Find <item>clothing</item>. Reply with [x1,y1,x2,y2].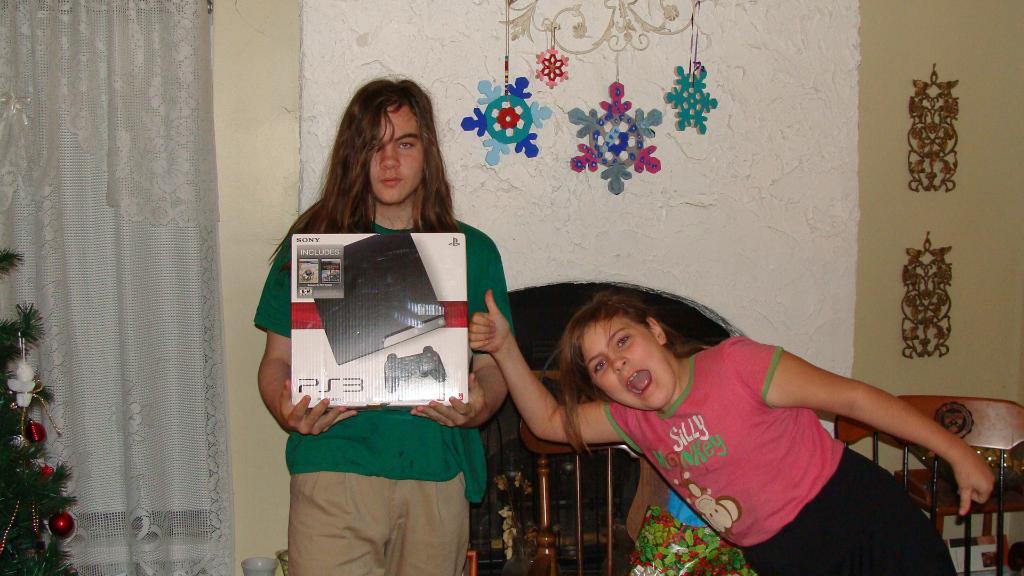
[606,333,961,575].
